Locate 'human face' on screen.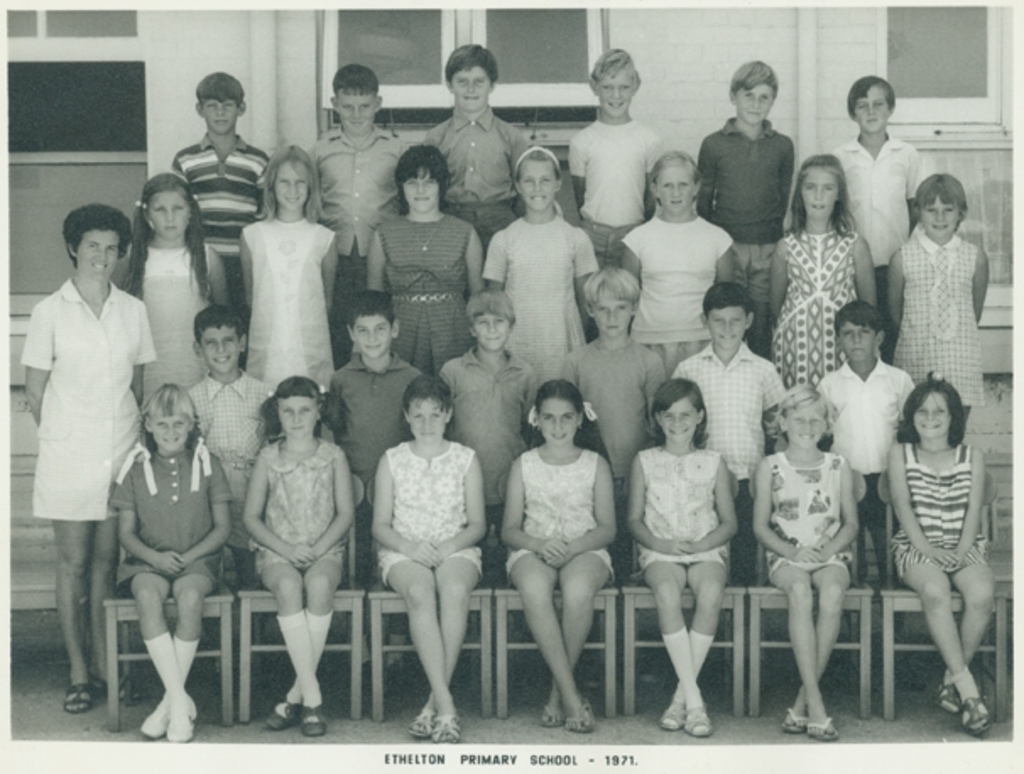
On screen at 404, 169, 438, 216.
